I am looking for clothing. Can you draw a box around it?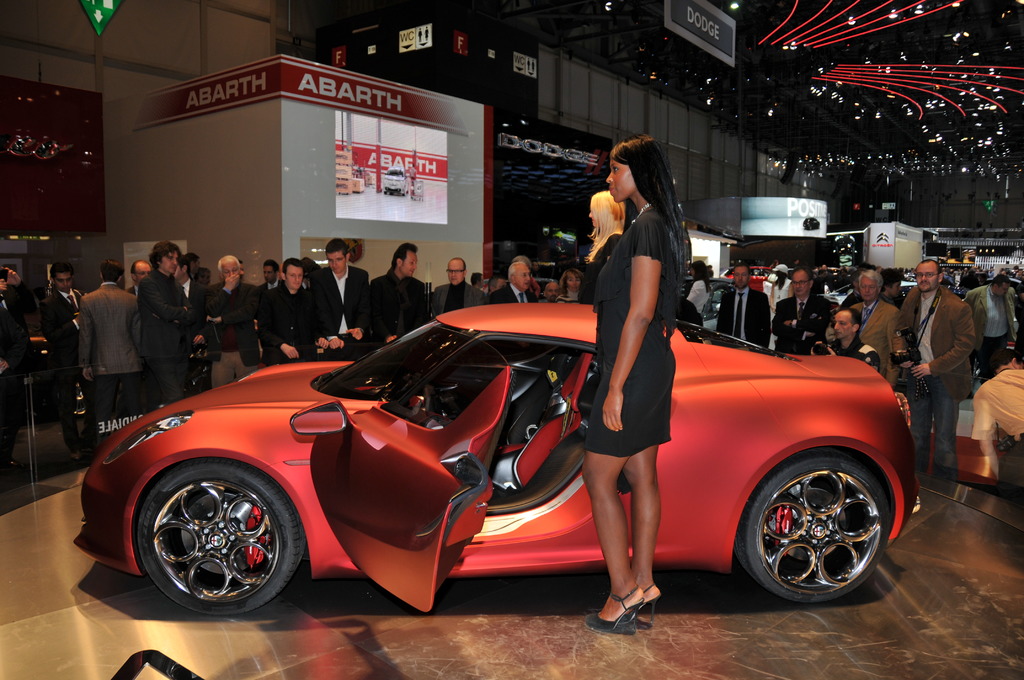
Sure, the bounding box is l=776, t=264, r=794, b=275.
